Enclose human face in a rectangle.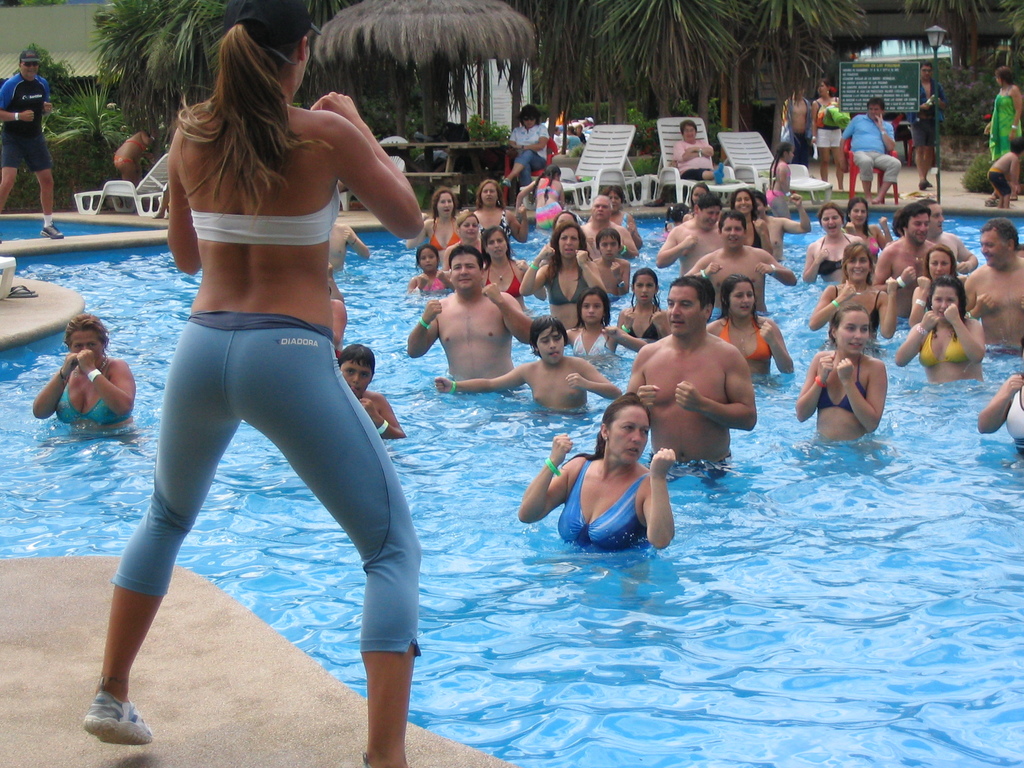
847/202/867/229.
